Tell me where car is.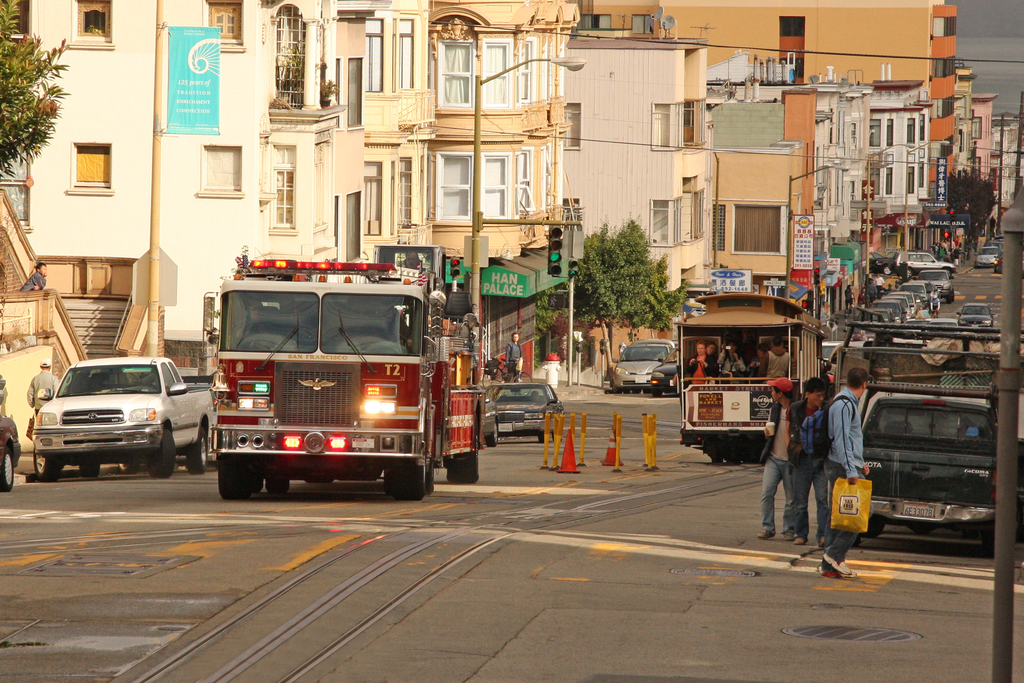
car is at 483 388 499 442.
